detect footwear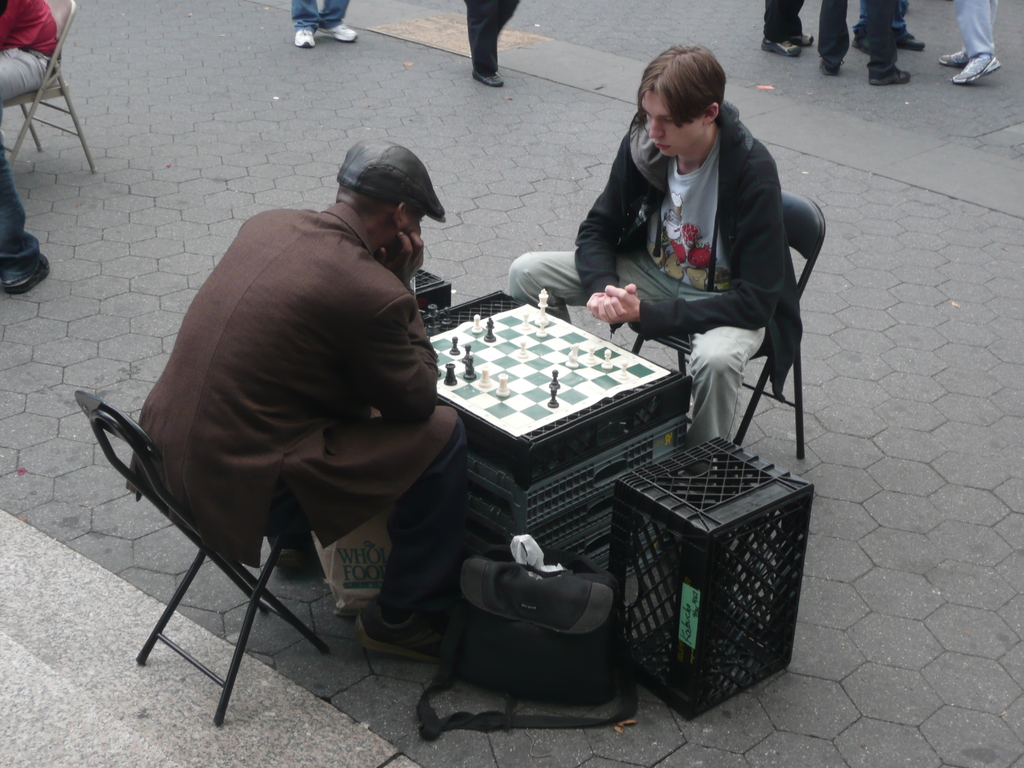
select_region(821, 65, 842, 79)
